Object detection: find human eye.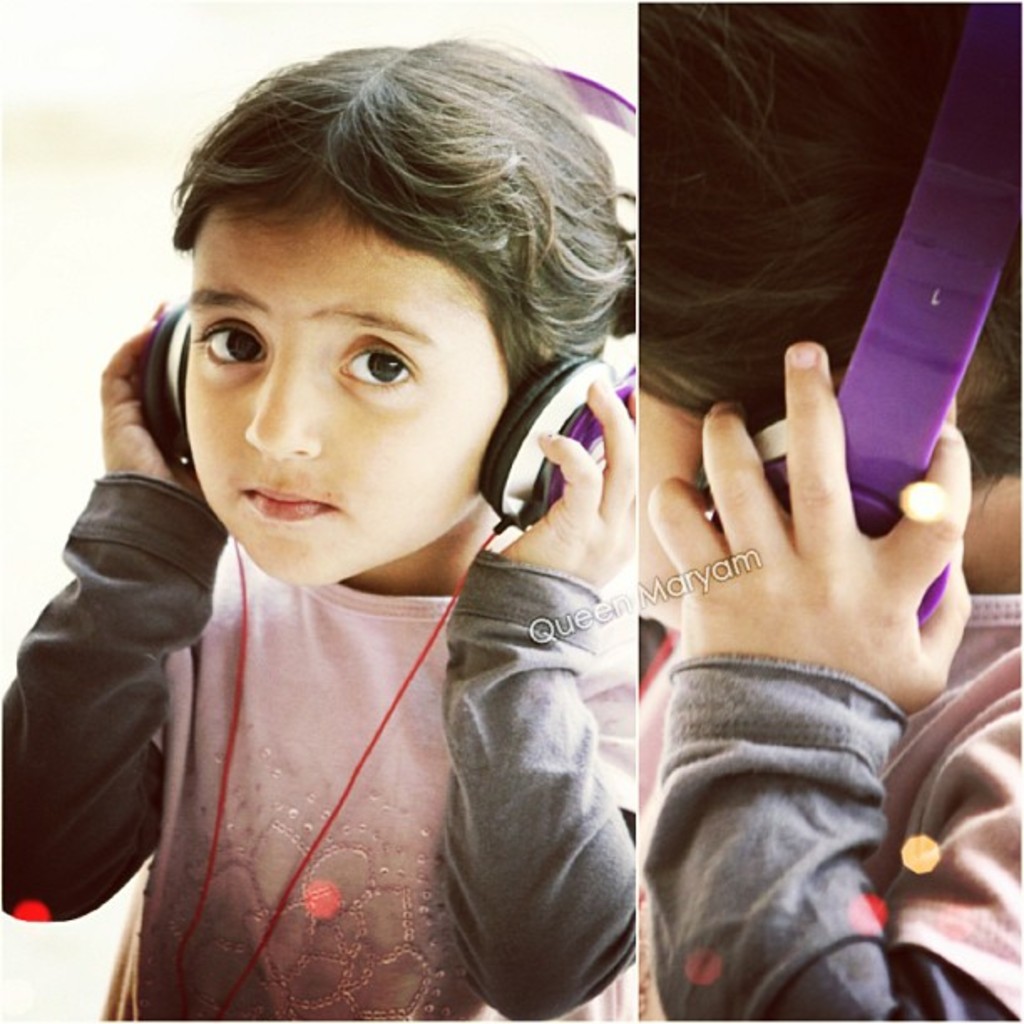
{"left": 191, "top": 315, "right": 271, "bottom": 373}.
